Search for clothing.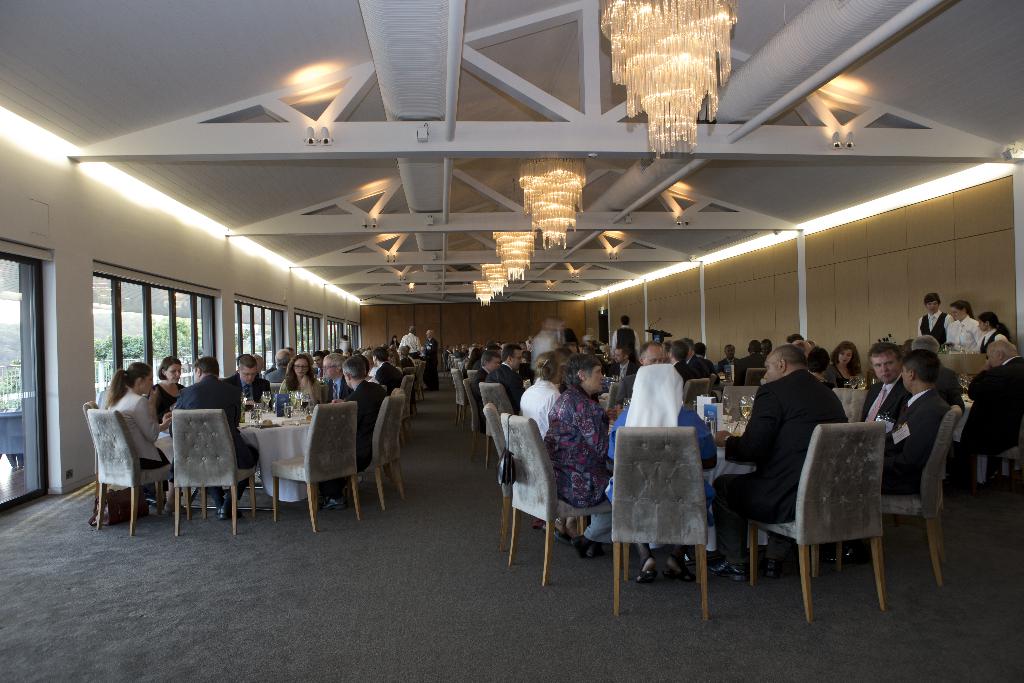
Found at <bbox>222, 370, 269, 399</bbox>.
